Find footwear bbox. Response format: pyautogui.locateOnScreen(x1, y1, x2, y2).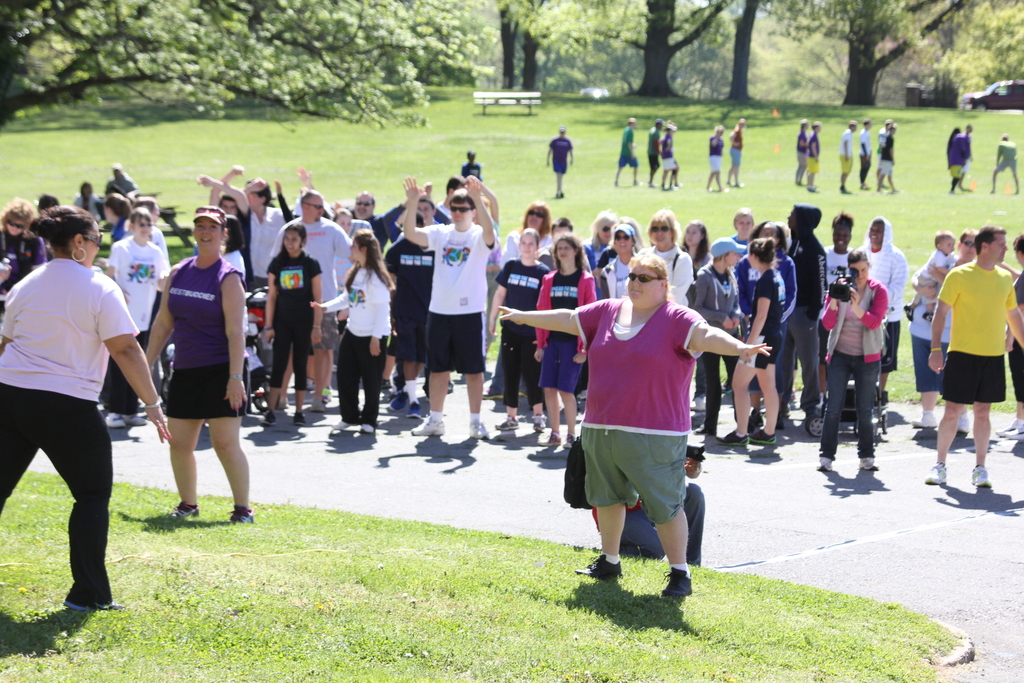
pyautogui.locateOnScreen(129, 410, 150, 427).
